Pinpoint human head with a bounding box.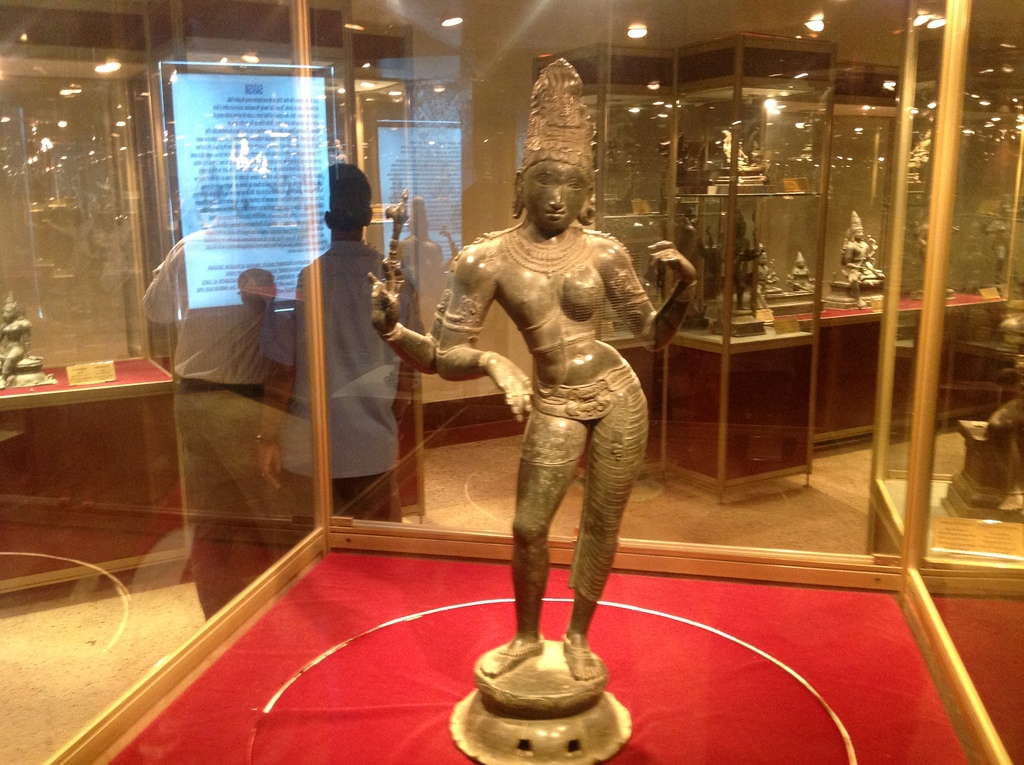
(508,136,596,238).
